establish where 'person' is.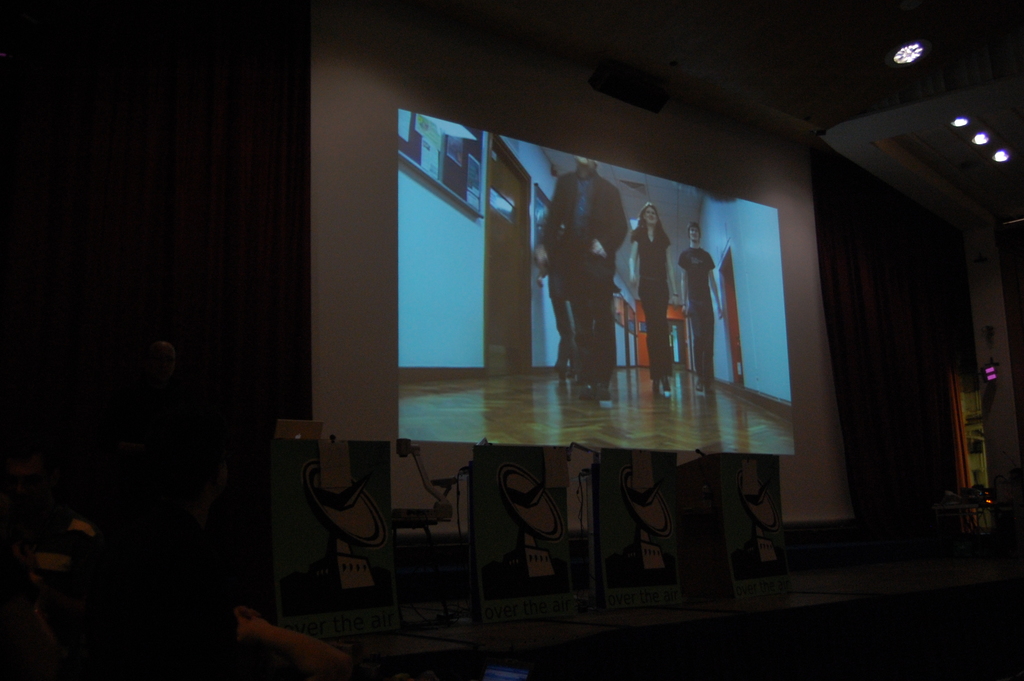
Established at BBox(626, 201, 678, 390).
